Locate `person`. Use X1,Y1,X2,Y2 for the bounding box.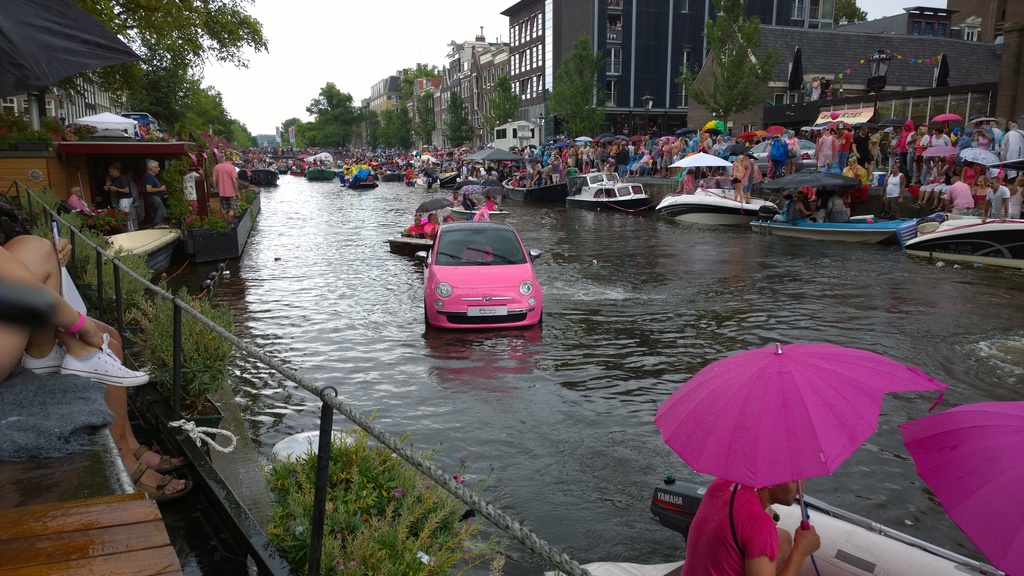
920,161,936,189.
